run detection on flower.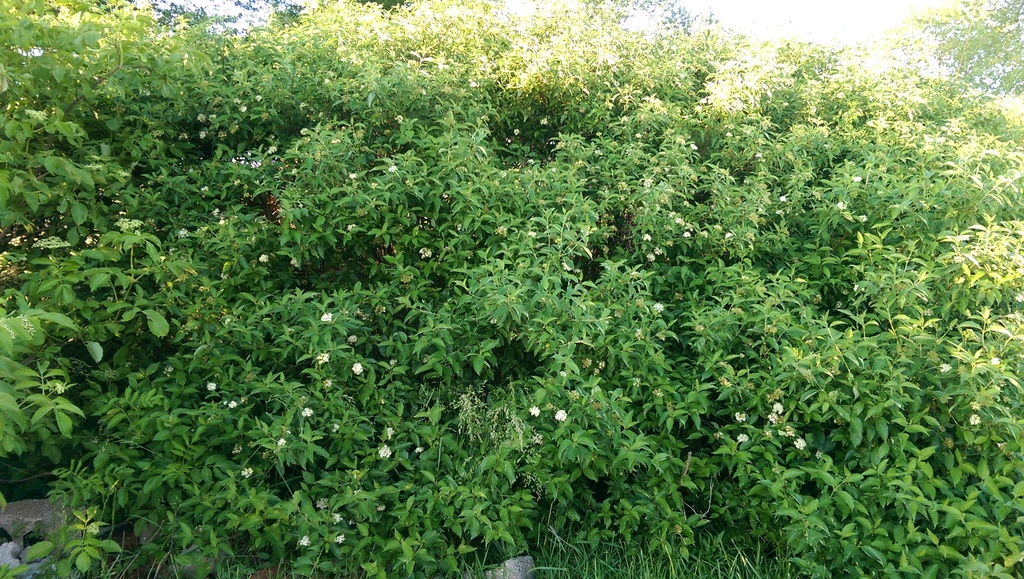
Result: x1=241, y1=468, x2=253, y2=478.
